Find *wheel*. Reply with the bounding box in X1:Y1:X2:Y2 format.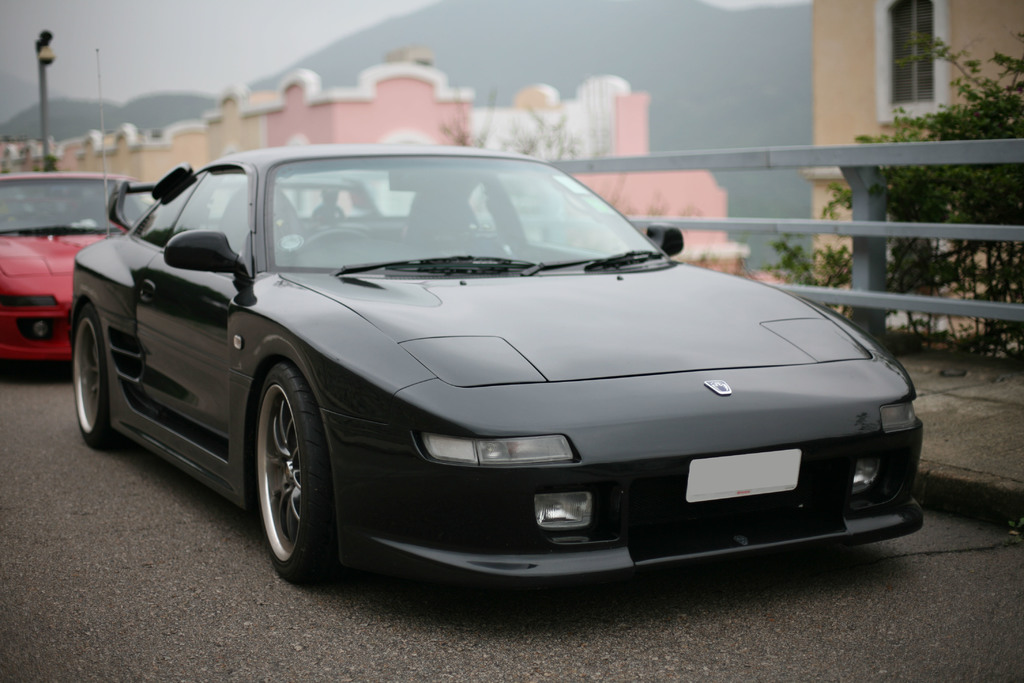
257:365:347:586.
